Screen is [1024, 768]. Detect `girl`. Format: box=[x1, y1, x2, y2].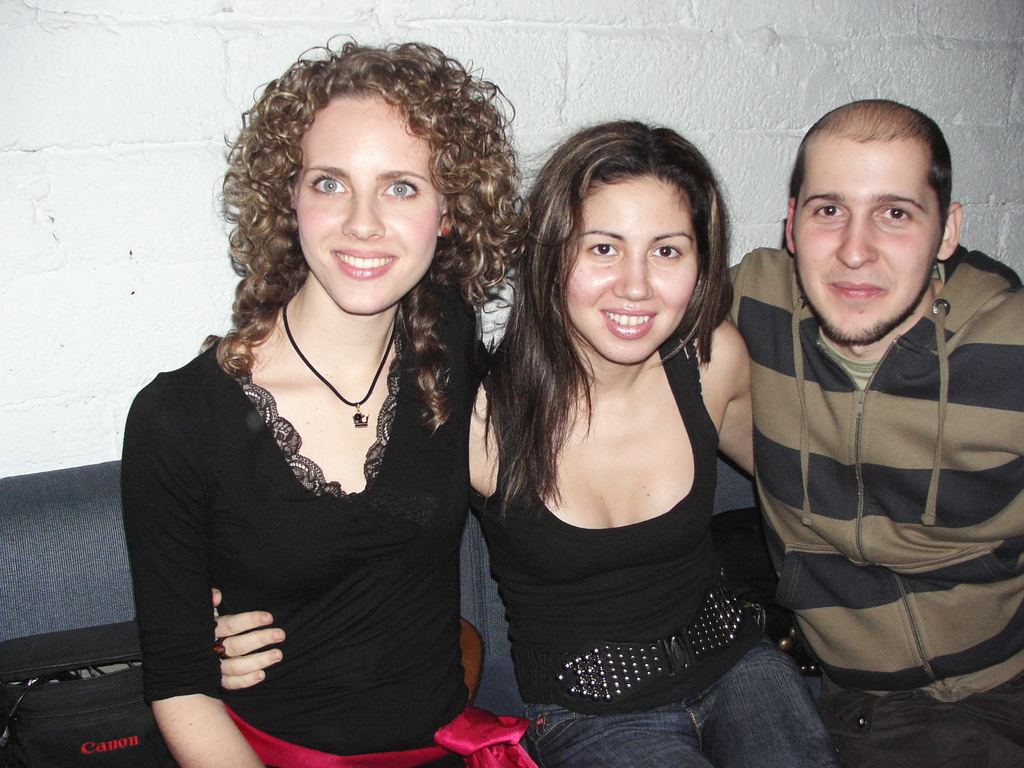
box=[119, 27, 532, 767].
